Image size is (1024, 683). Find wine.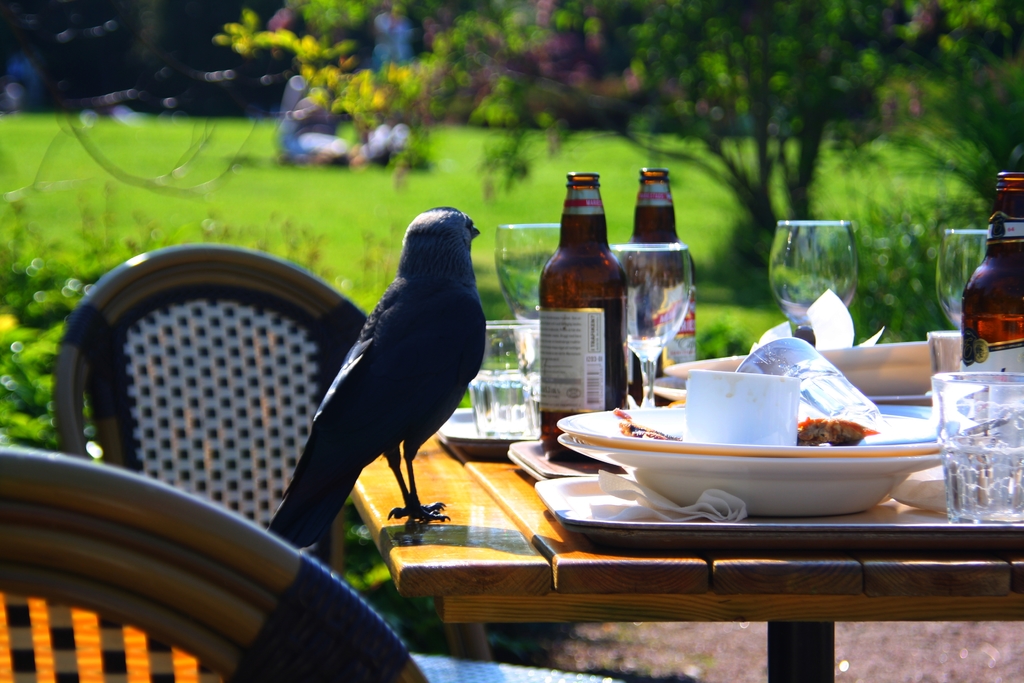
625:171:696:405.
